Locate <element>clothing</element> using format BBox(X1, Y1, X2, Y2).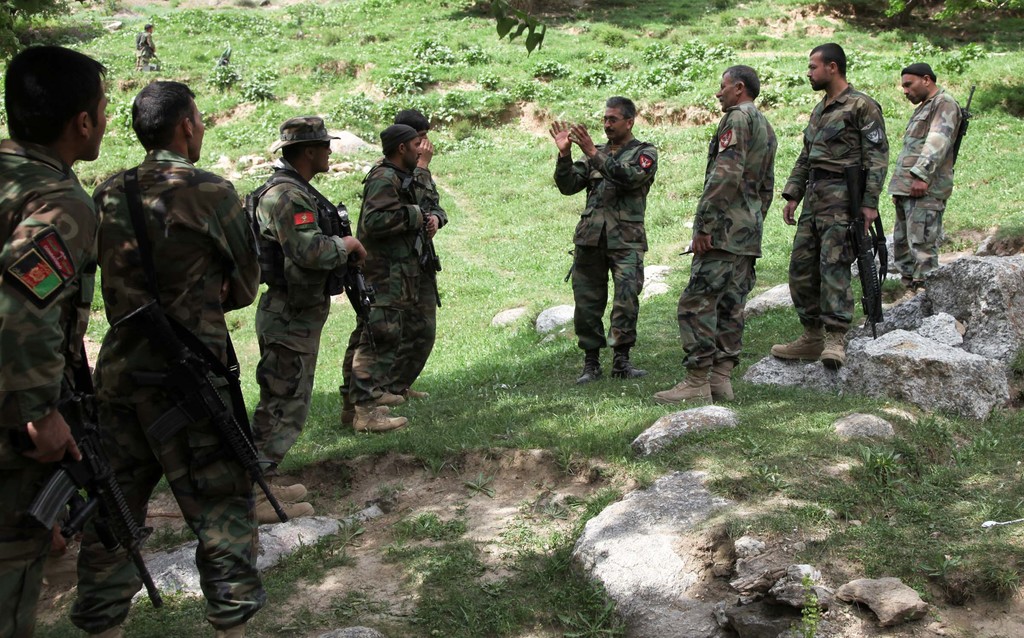
BBox(136, 29, 156, 73).
